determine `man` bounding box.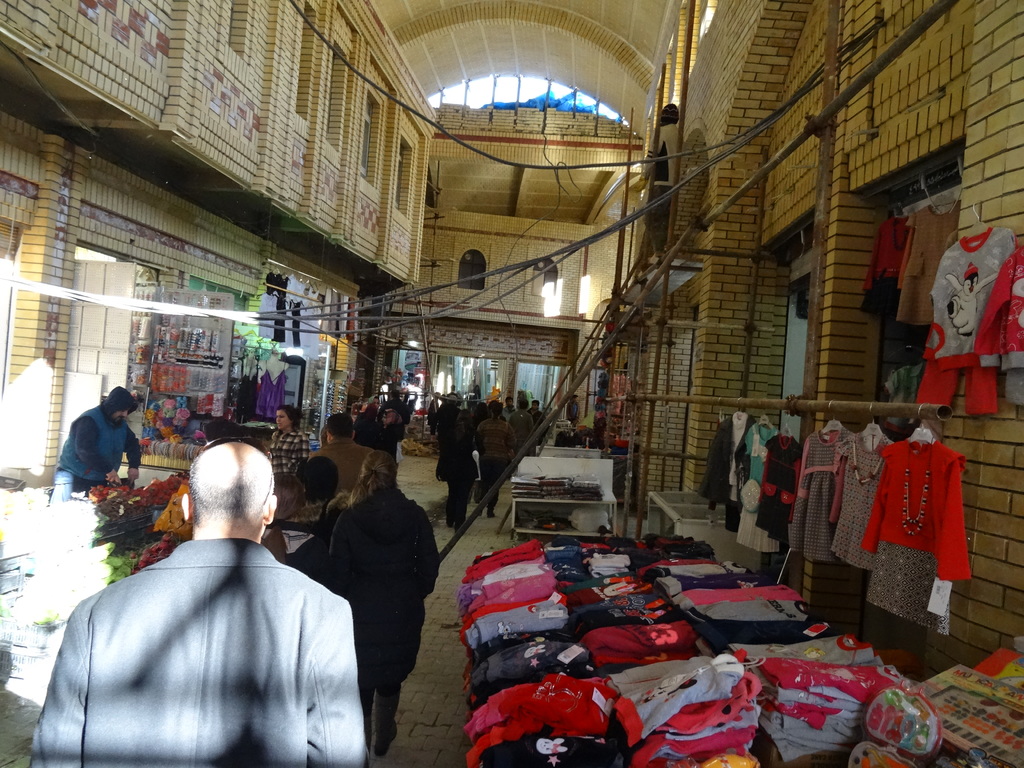
Determined: 294, 423, 391, 505.
